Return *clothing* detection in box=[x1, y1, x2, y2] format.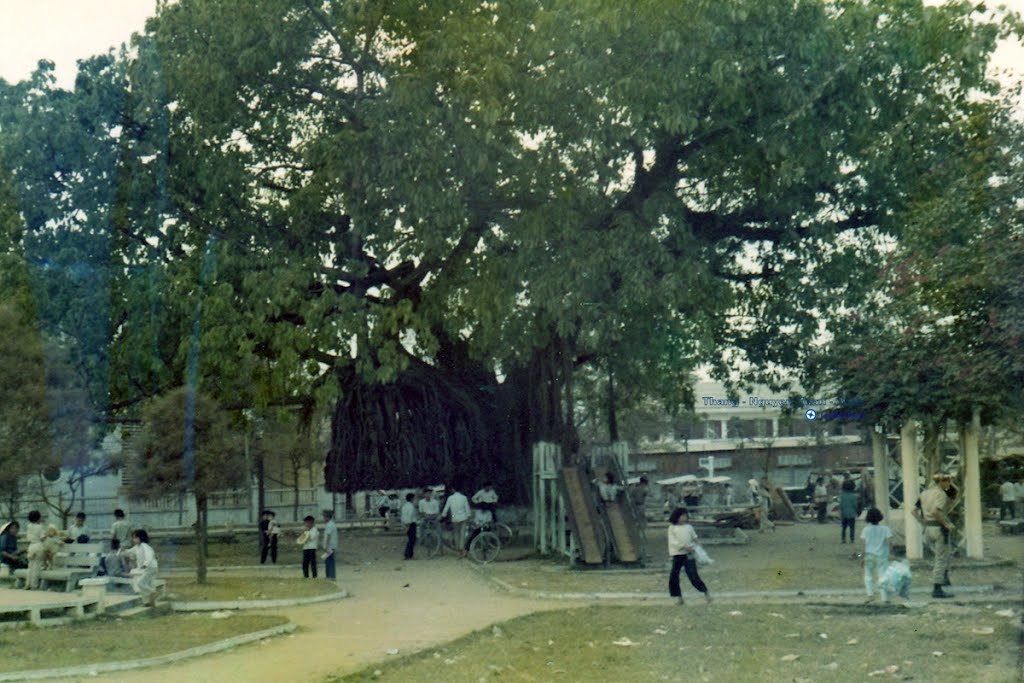
box=[259, 521, 269, 564].
